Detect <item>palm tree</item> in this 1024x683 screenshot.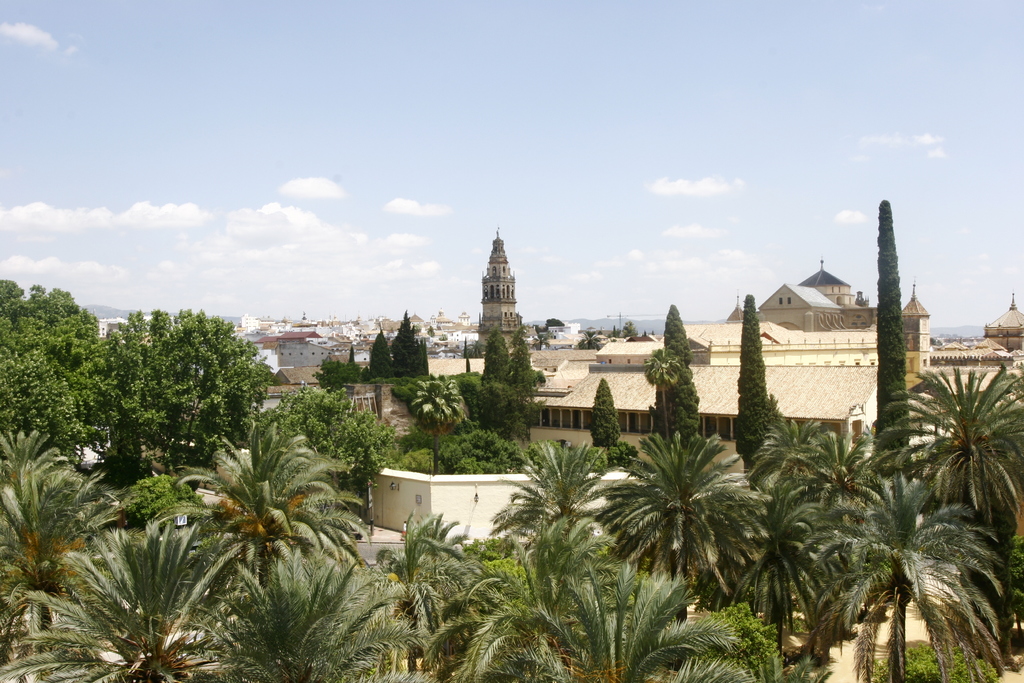
Detection: box=[814, 497, 988, 682].
